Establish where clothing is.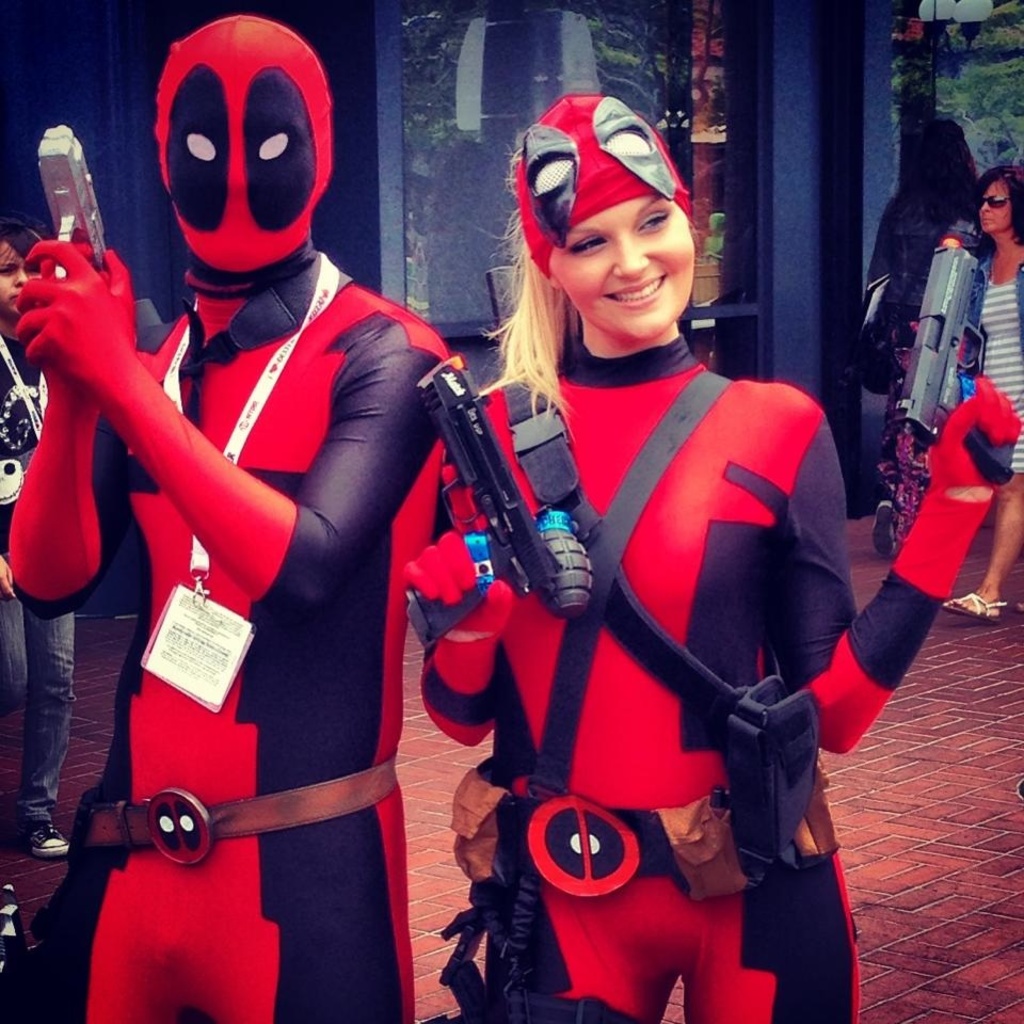
Established at <bbox>0, 332, 84, 833</bbox>.
